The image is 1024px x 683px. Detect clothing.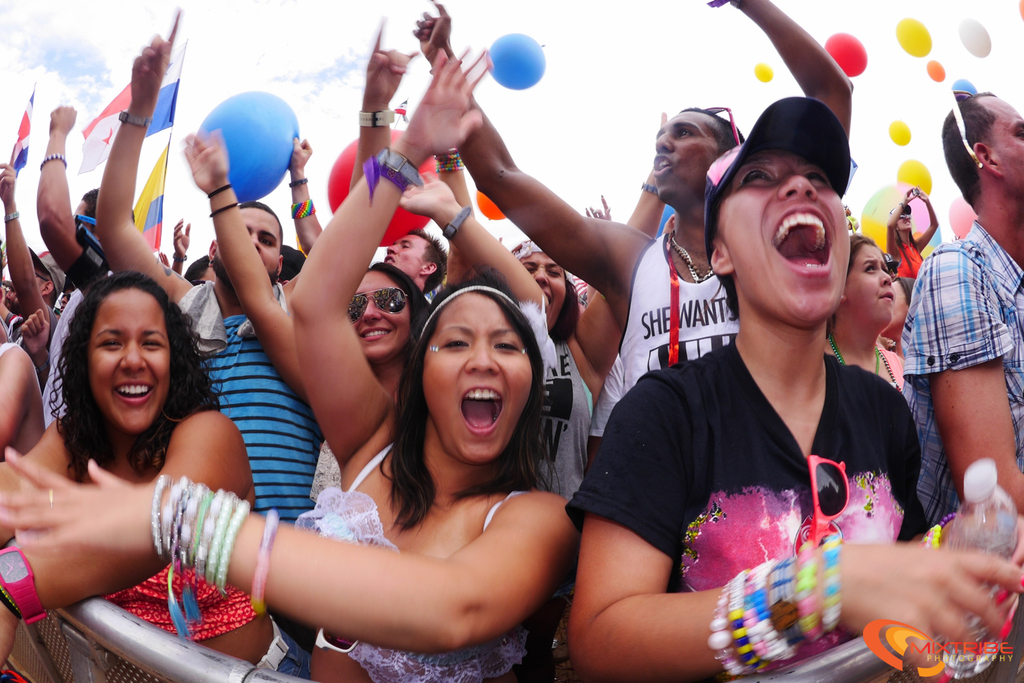
Detection: <box>115,557,271,639</box>.
